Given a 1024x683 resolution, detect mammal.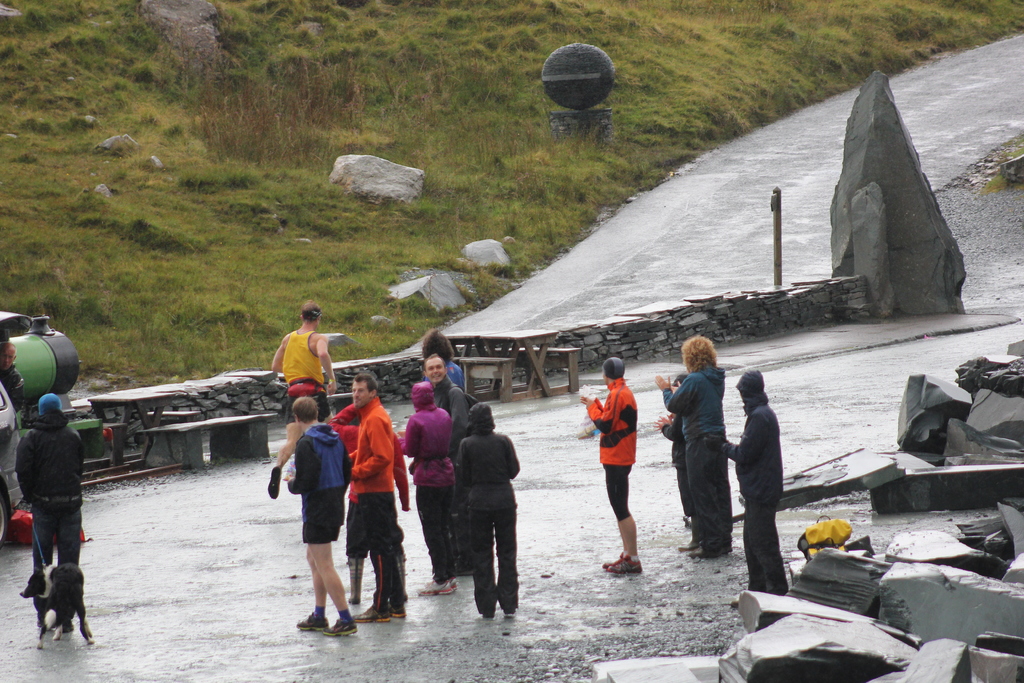
left=318, top=400, right=410, bottom=603.
